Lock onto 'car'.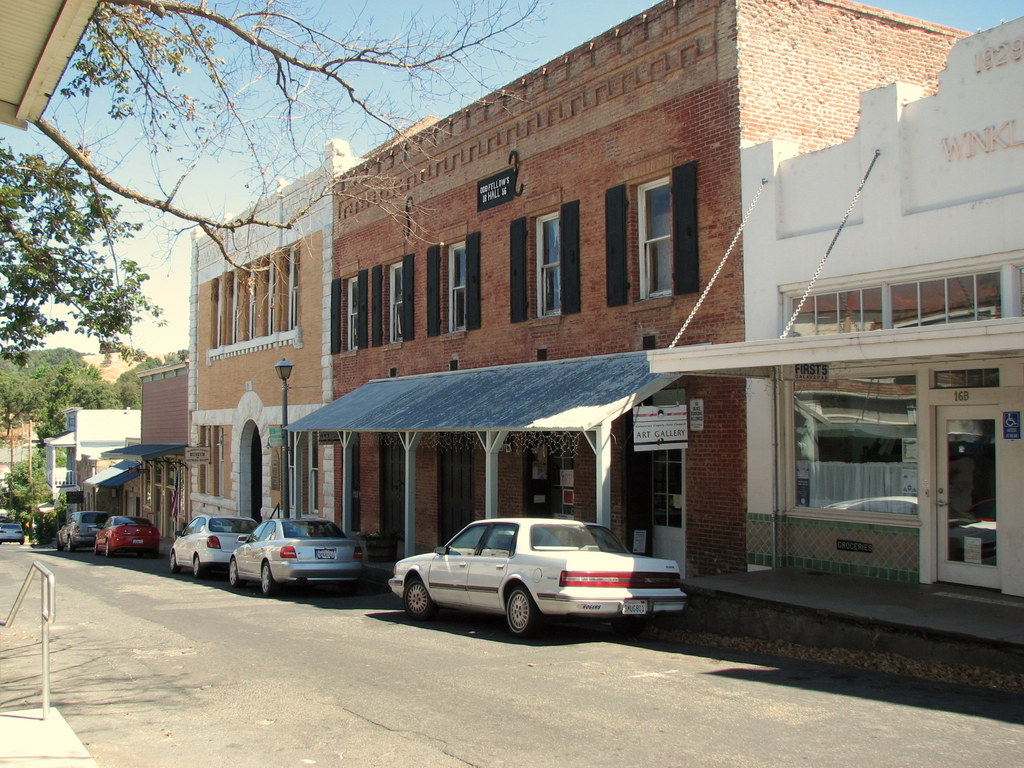
Locked: (227, 520, 360, 597).
